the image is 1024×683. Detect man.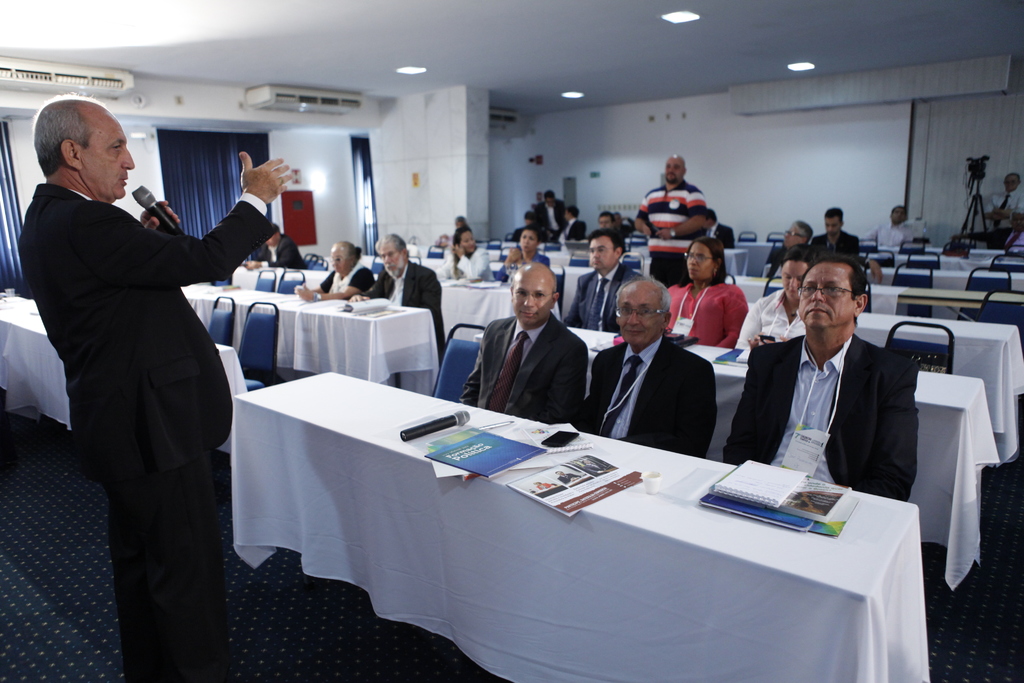
Detection: detection(984, 174, 1023, 228).
